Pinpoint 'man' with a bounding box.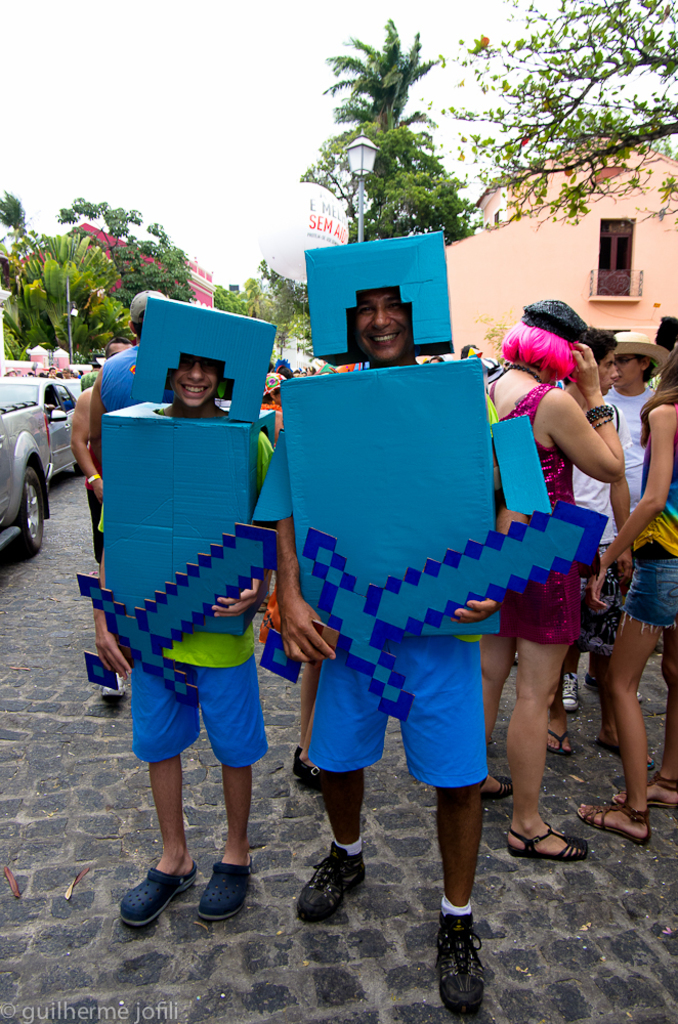
BBox(563, 332, 645, 712).
